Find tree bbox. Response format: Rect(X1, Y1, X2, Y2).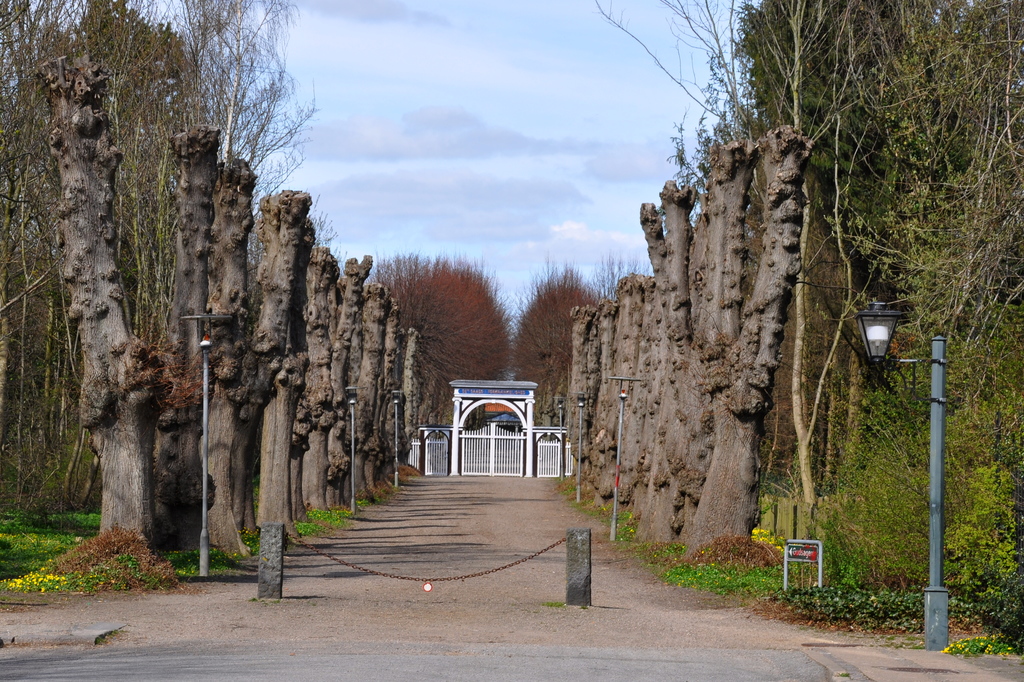
Rect(518, 245, 600, 419).
